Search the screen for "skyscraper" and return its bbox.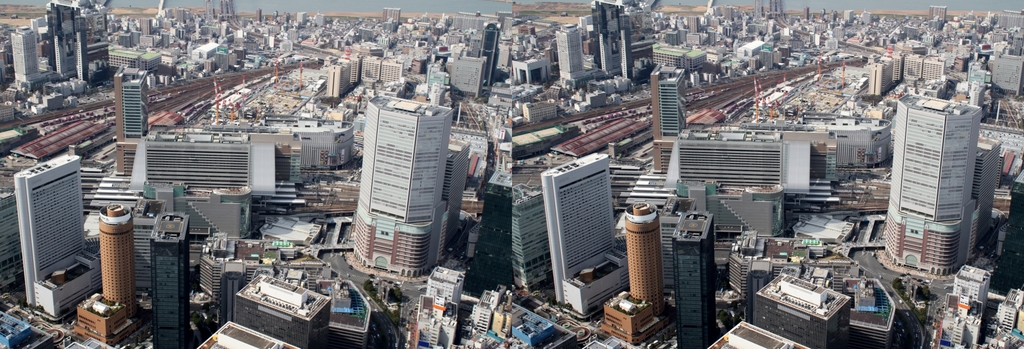
Found: 880:90:989:280.
